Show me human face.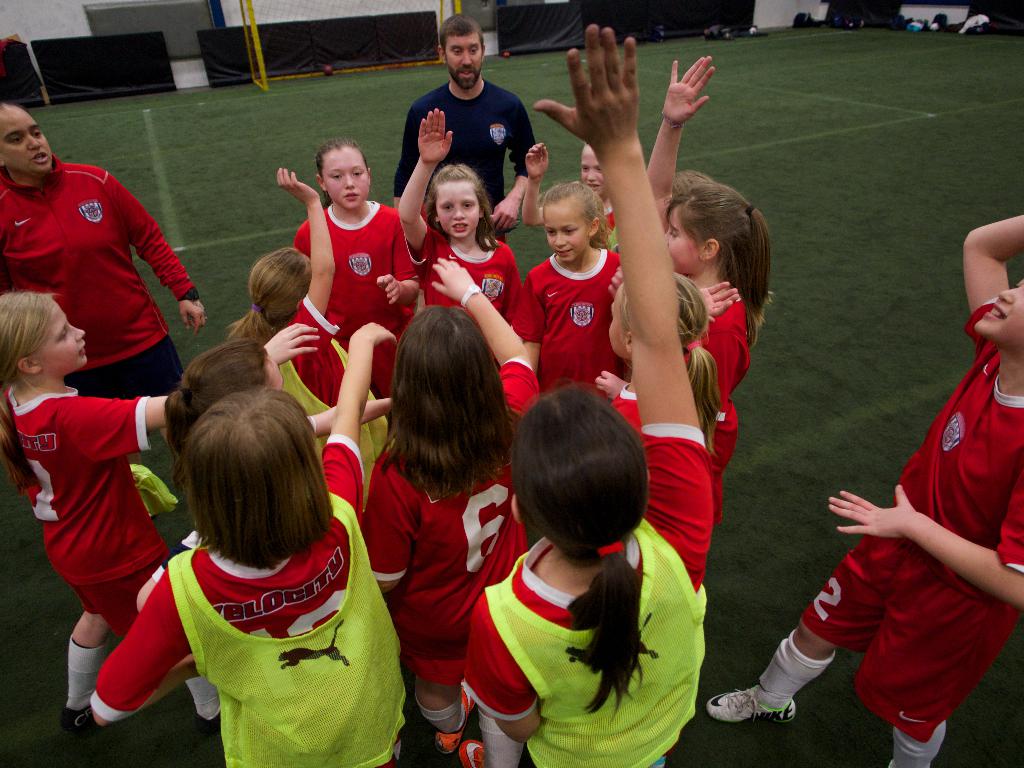
human face is here: <region>433, 176, 481, 241</region>.
